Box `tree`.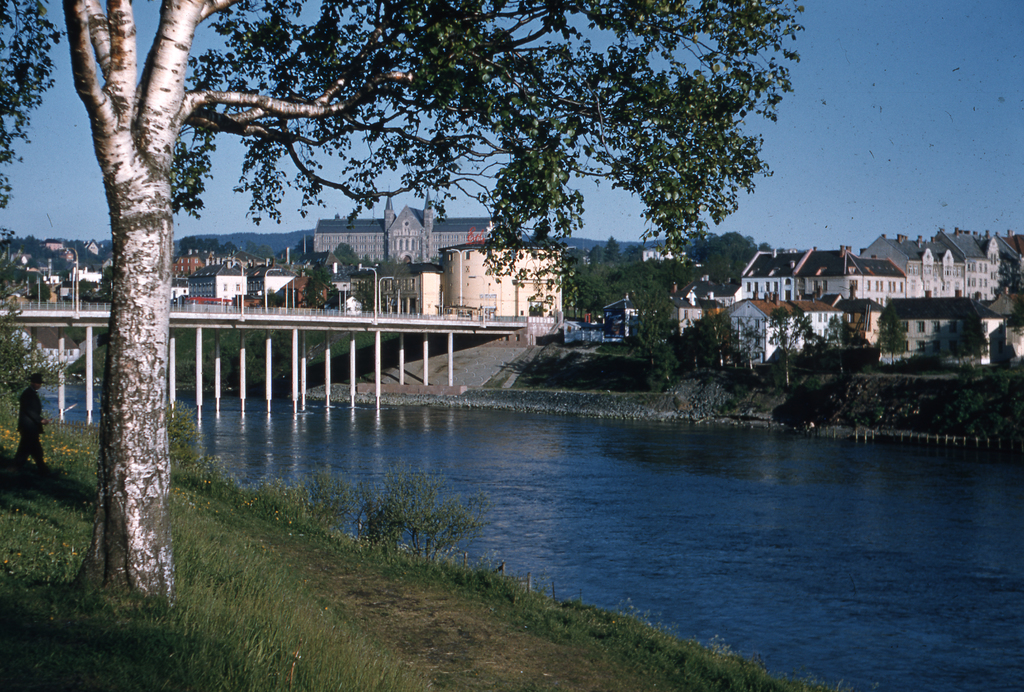
Rect(0, 0, 65, 210).
